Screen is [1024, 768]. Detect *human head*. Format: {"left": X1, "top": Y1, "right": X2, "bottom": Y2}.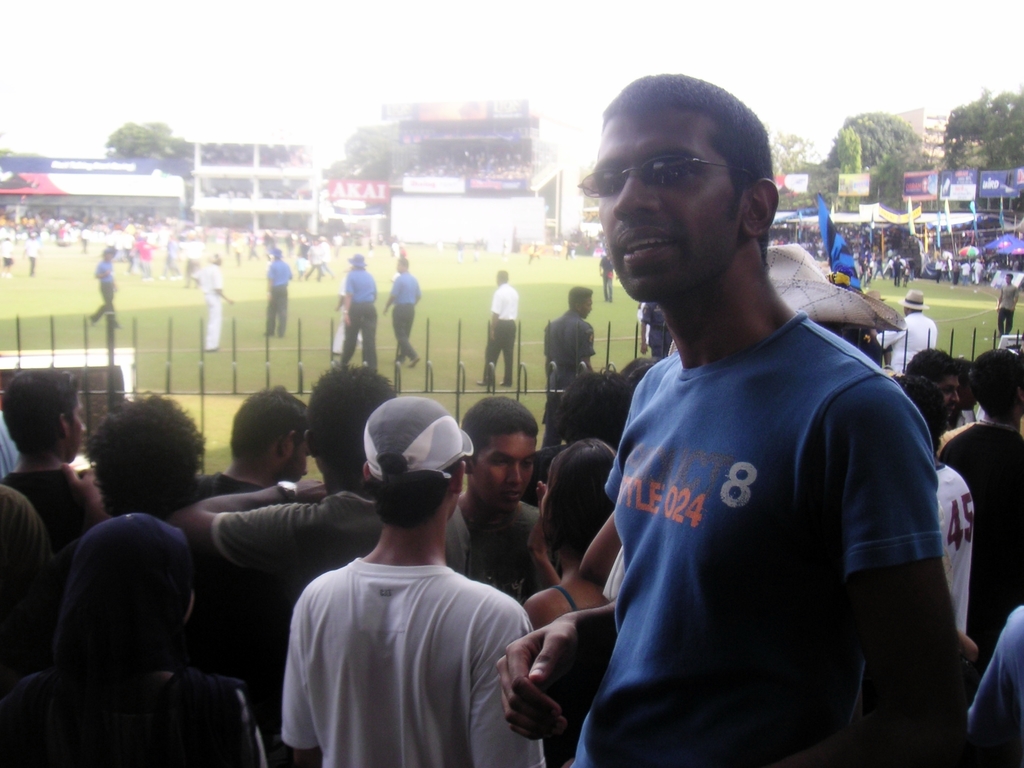
{"left": 462, "top": 397, "right": 543, "bottom": 494}.
